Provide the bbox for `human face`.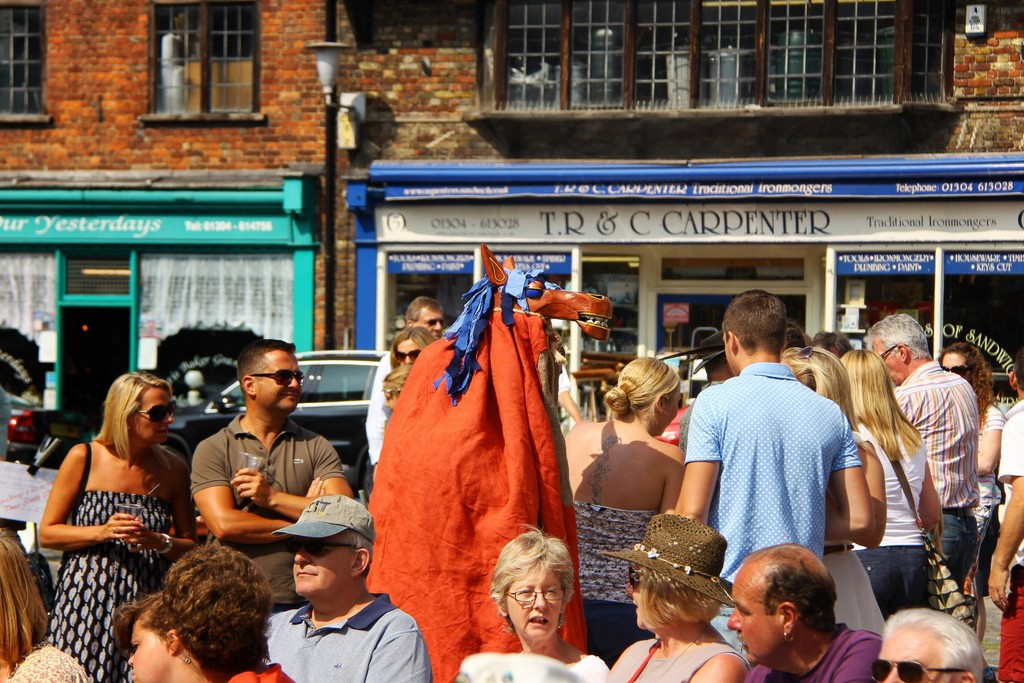
[255, 350, 303, 418].
